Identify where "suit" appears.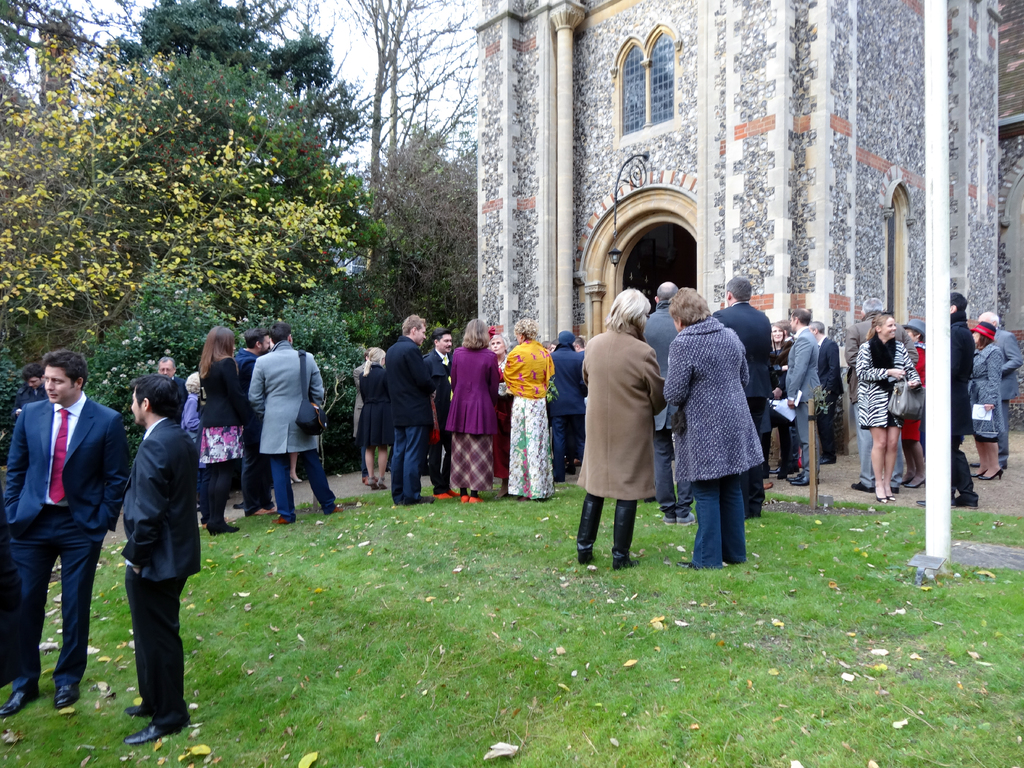
Appears at <box>788,324,824,477</box>.
